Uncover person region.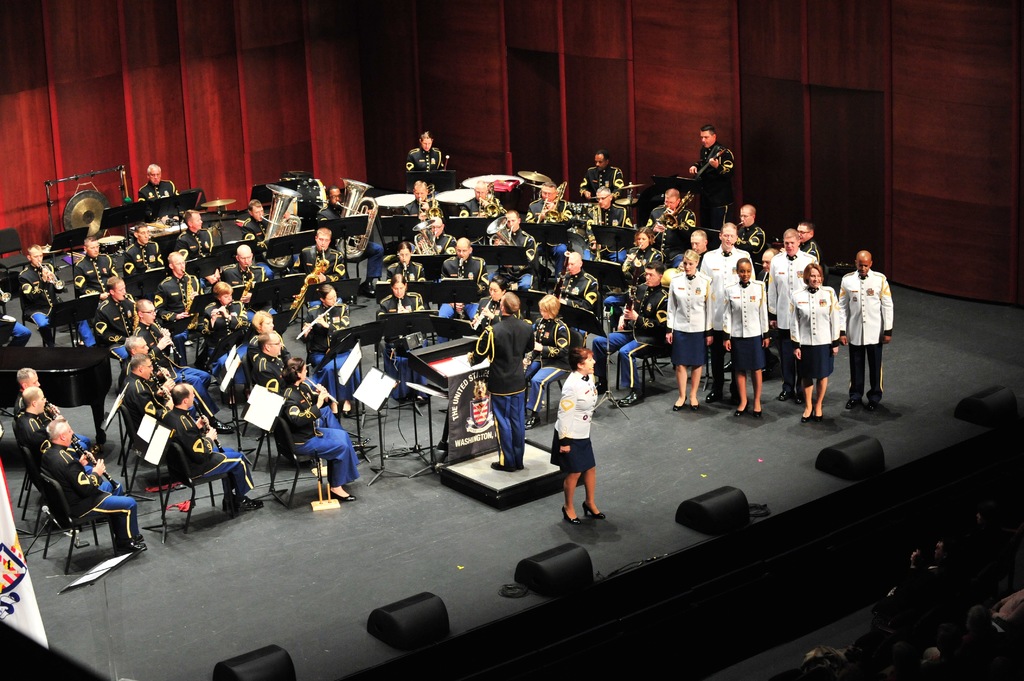
Uncovered: region(17, 361, 36, 416).
